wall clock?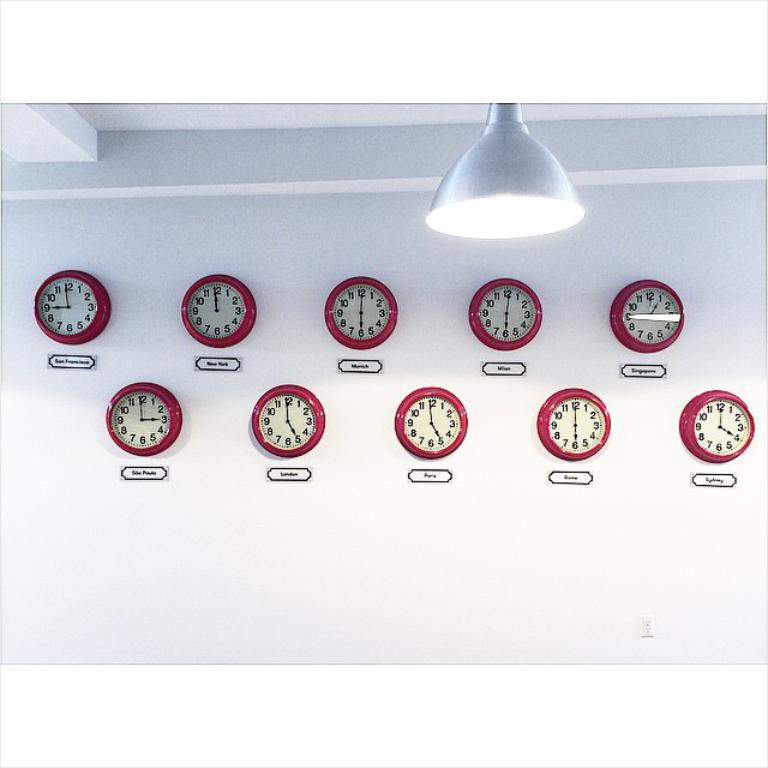
319, 275, 397, 350
